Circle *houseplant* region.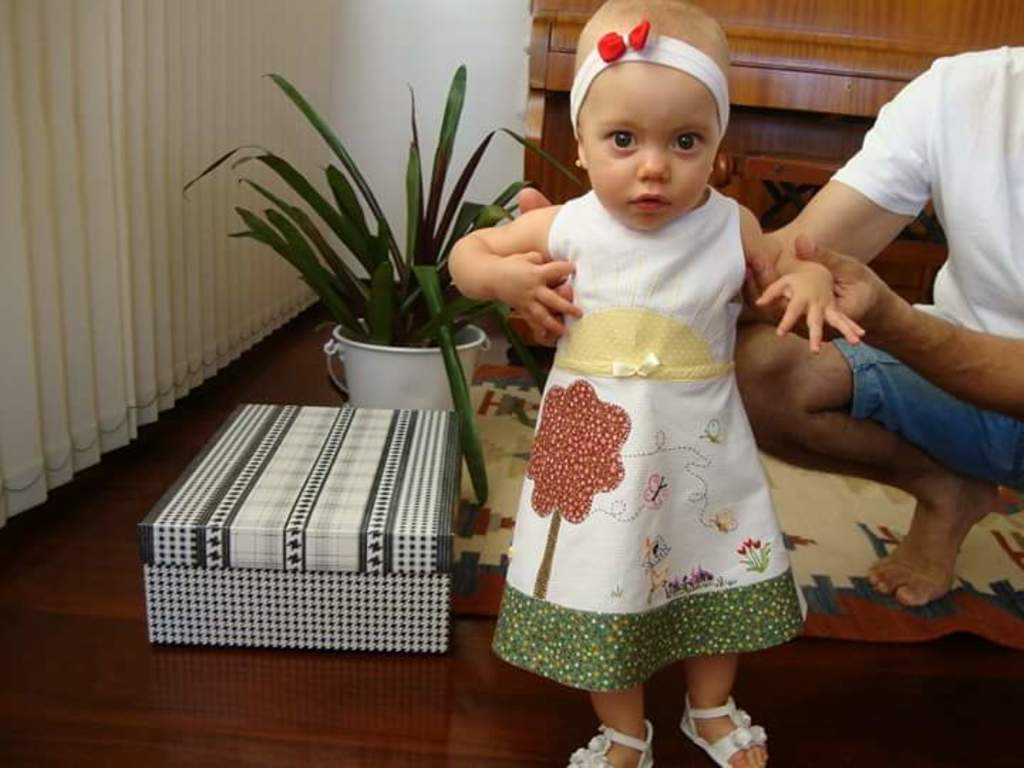
Region: 198, 90, 533, 457.
